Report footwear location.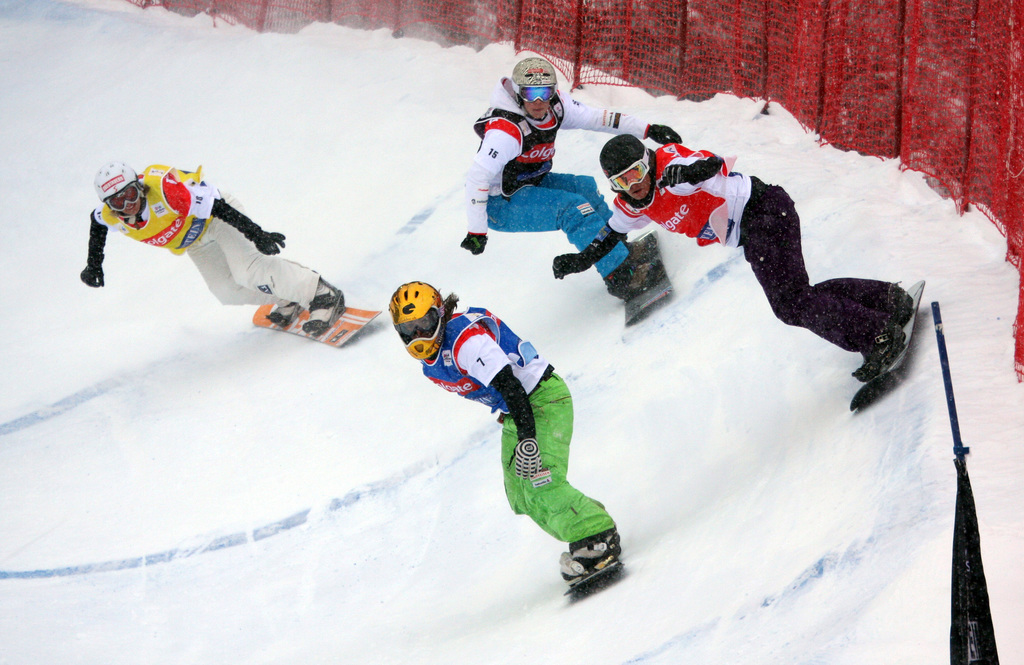
Report: (891,285,909,324).
